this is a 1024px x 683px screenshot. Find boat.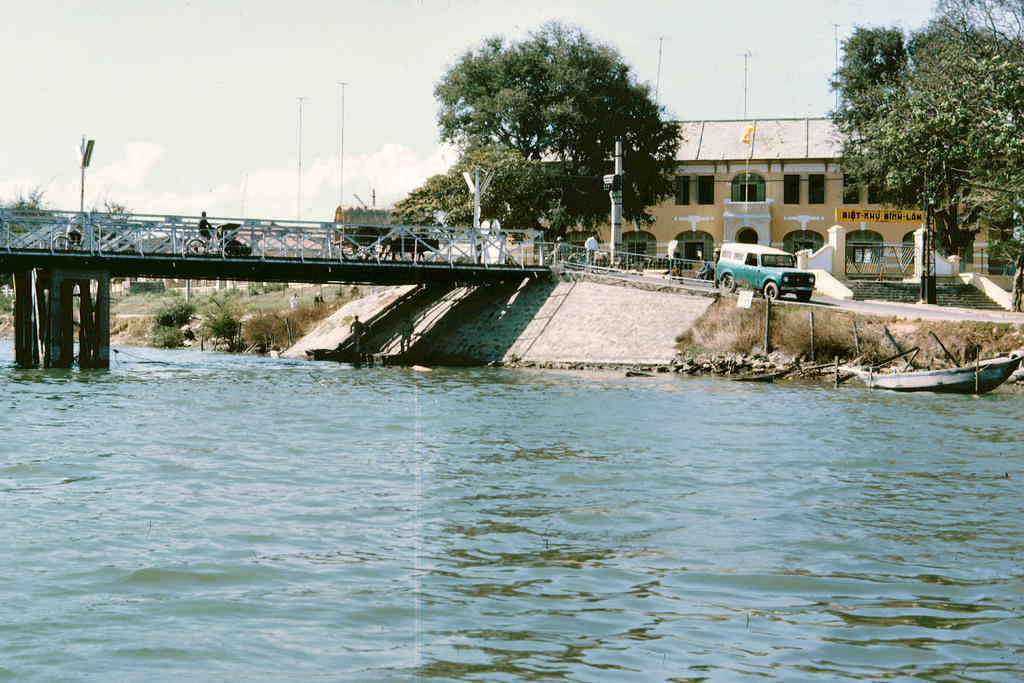
Bounding box: 842 339 1015 393.
